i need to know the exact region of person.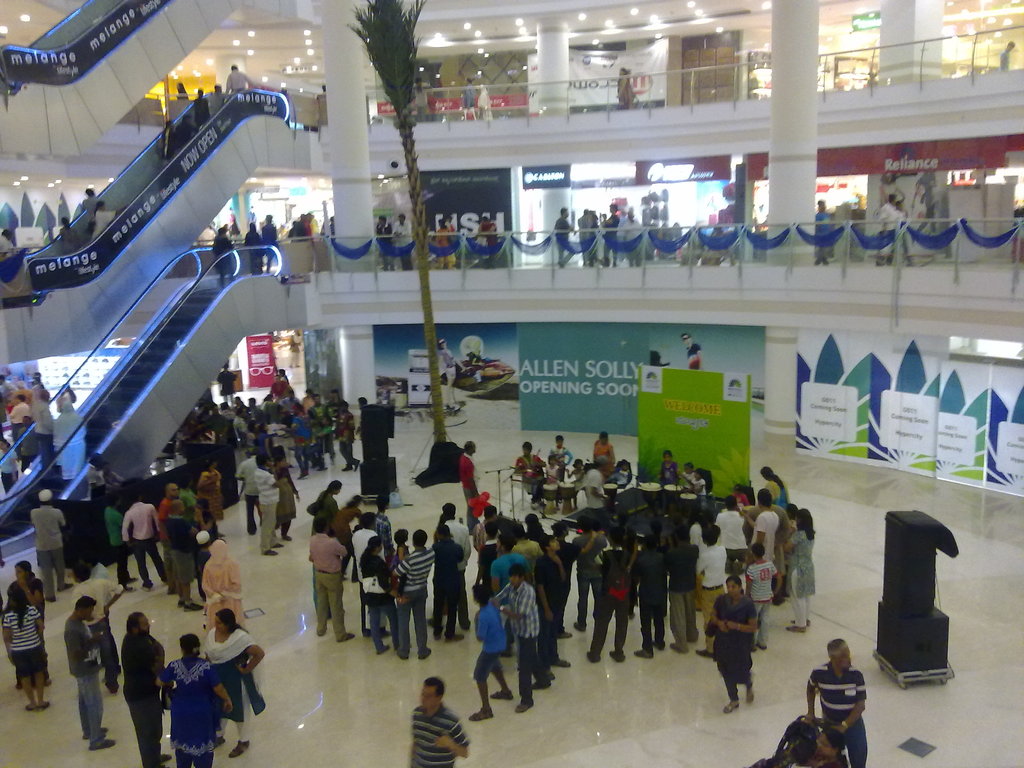
Region: [left=801, top=632, right=879, bottom=767].
